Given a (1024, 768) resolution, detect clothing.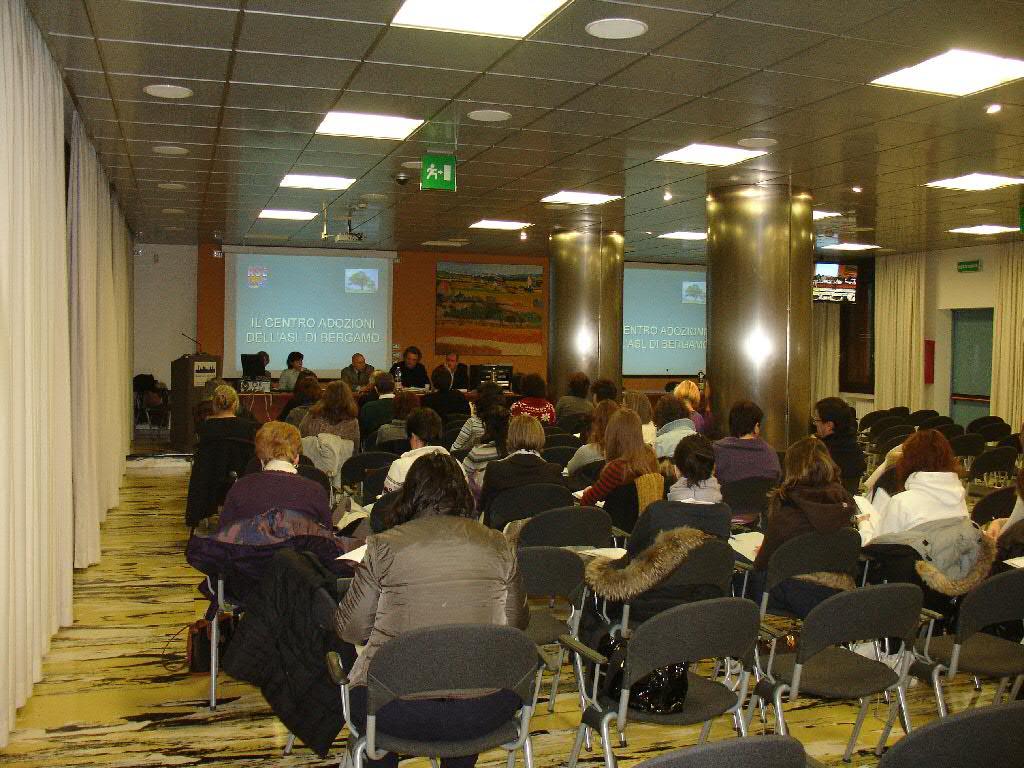
region(512, 394, 556, 421).
